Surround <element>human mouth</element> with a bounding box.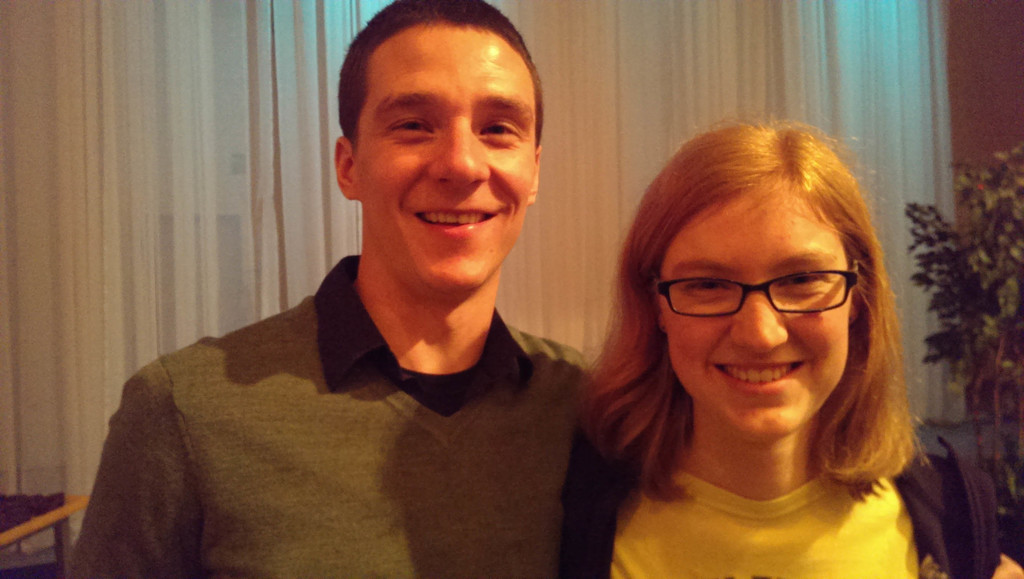
x1=713 y1=355 x2=804 y2=398.
